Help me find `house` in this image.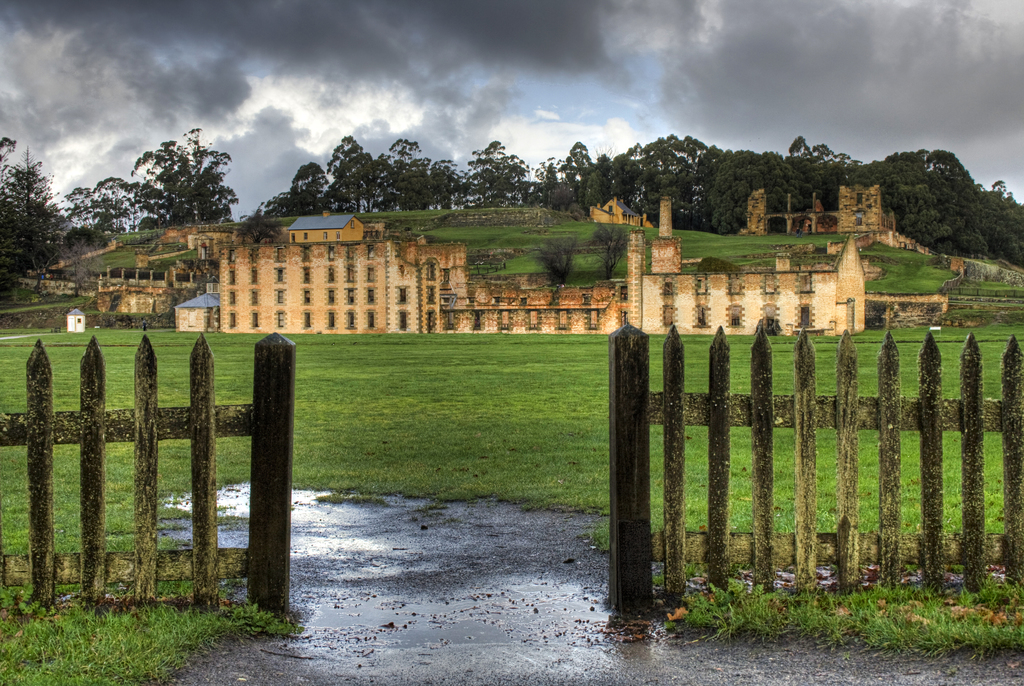
Found it: [589,195,643,224].
